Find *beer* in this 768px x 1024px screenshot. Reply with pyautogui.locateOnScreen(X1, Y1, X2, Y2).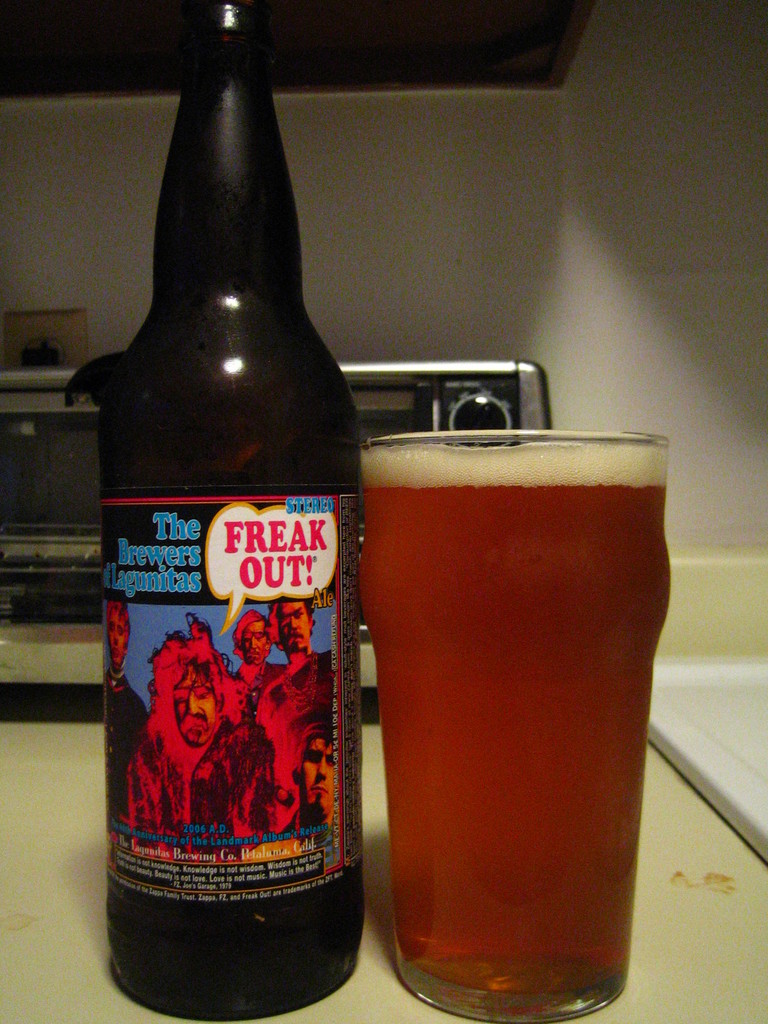
pyautogui.locateOnScreen(366, 445, 668, 1006).
